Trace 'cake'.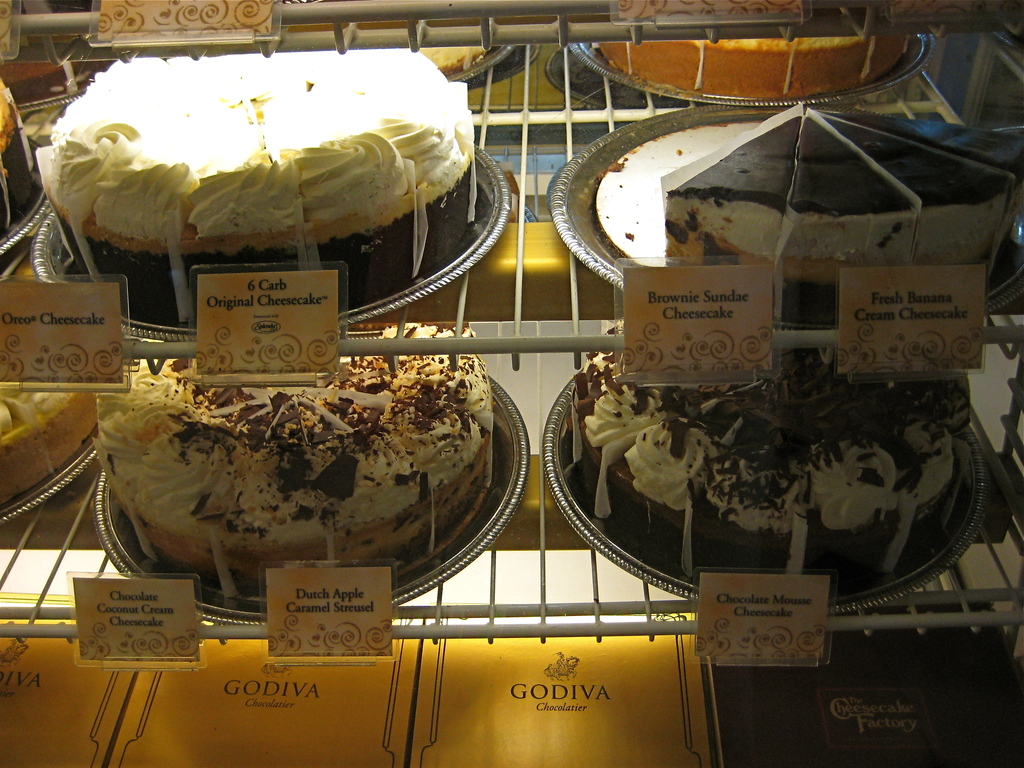
Traced to 34 60 476 326.
